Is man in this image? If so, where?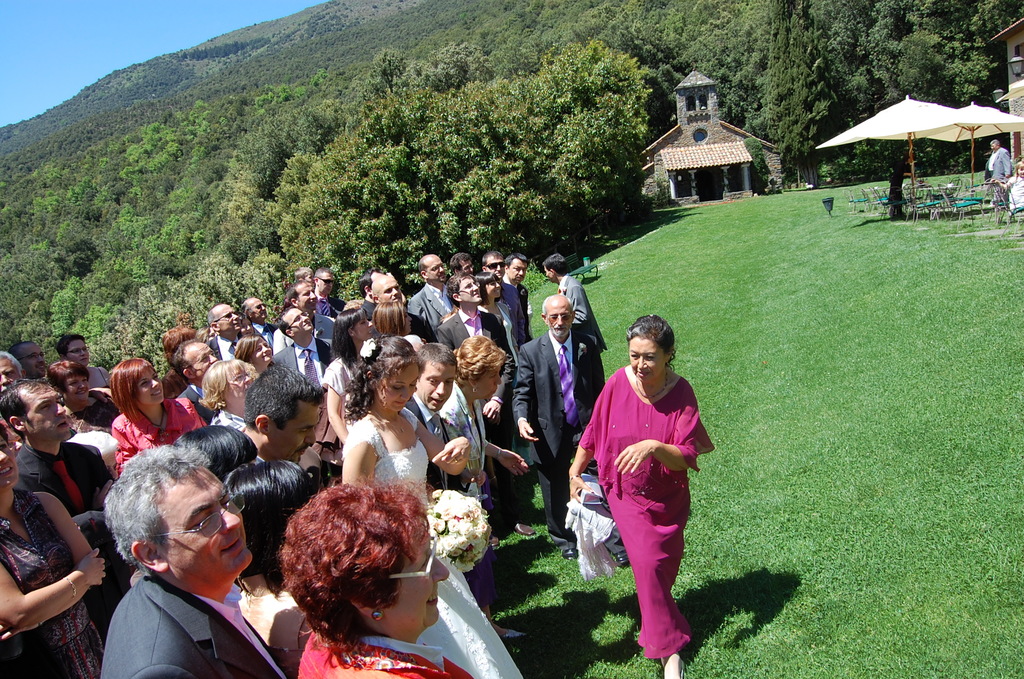
Yes, at x1=181 y1=334 x2=225 y2=414.
